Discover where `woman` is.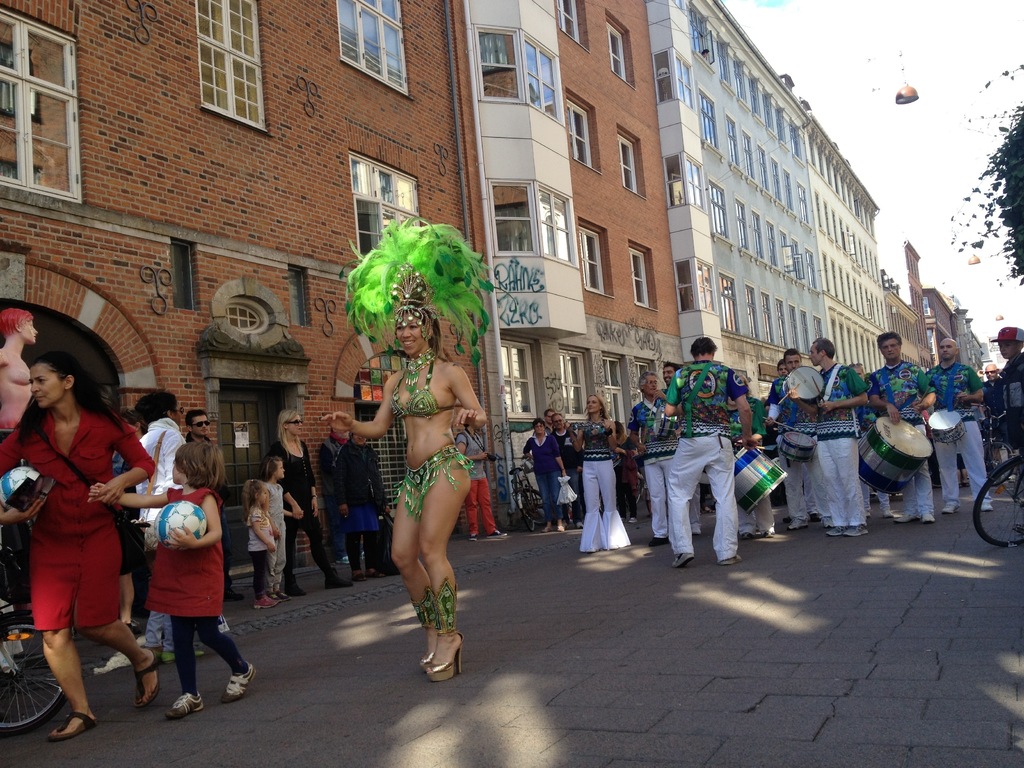
Discovered at 0/356/154/743.
